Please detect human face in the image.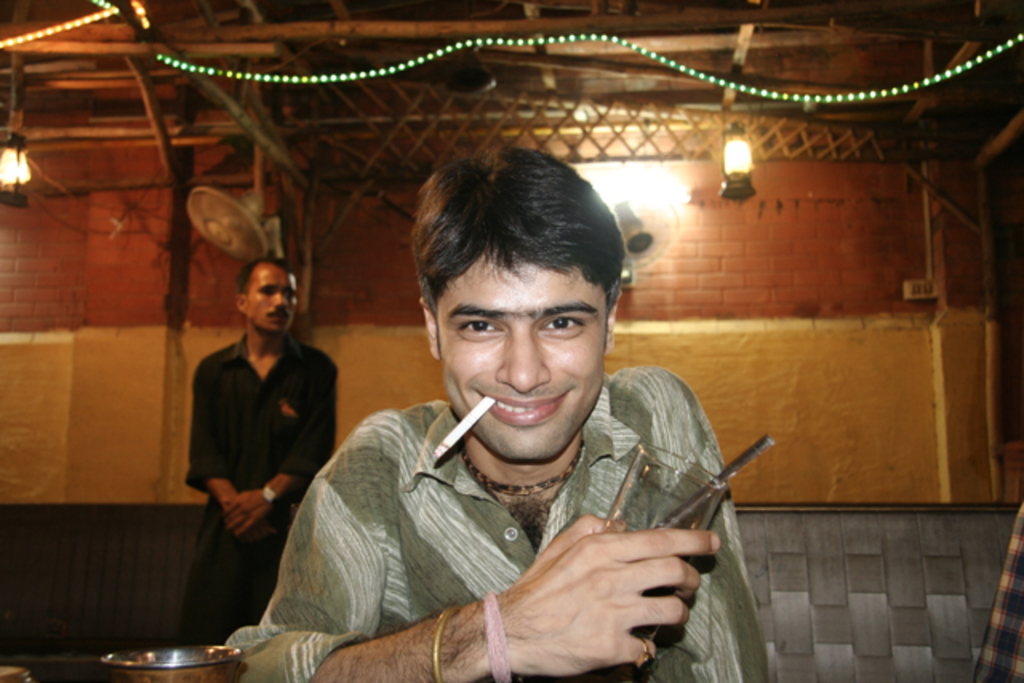
{"left": 242, "top": 269, "right": 296, "bottom": 336}.
